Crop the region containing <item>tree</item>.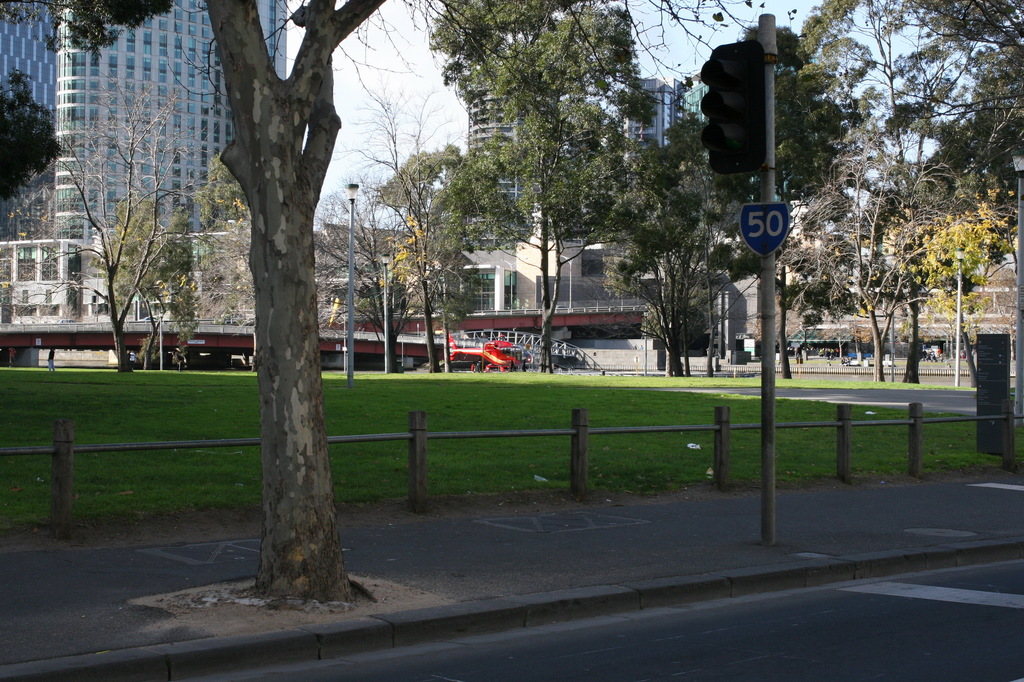
Crop region: 202, 0, 385, 607.
